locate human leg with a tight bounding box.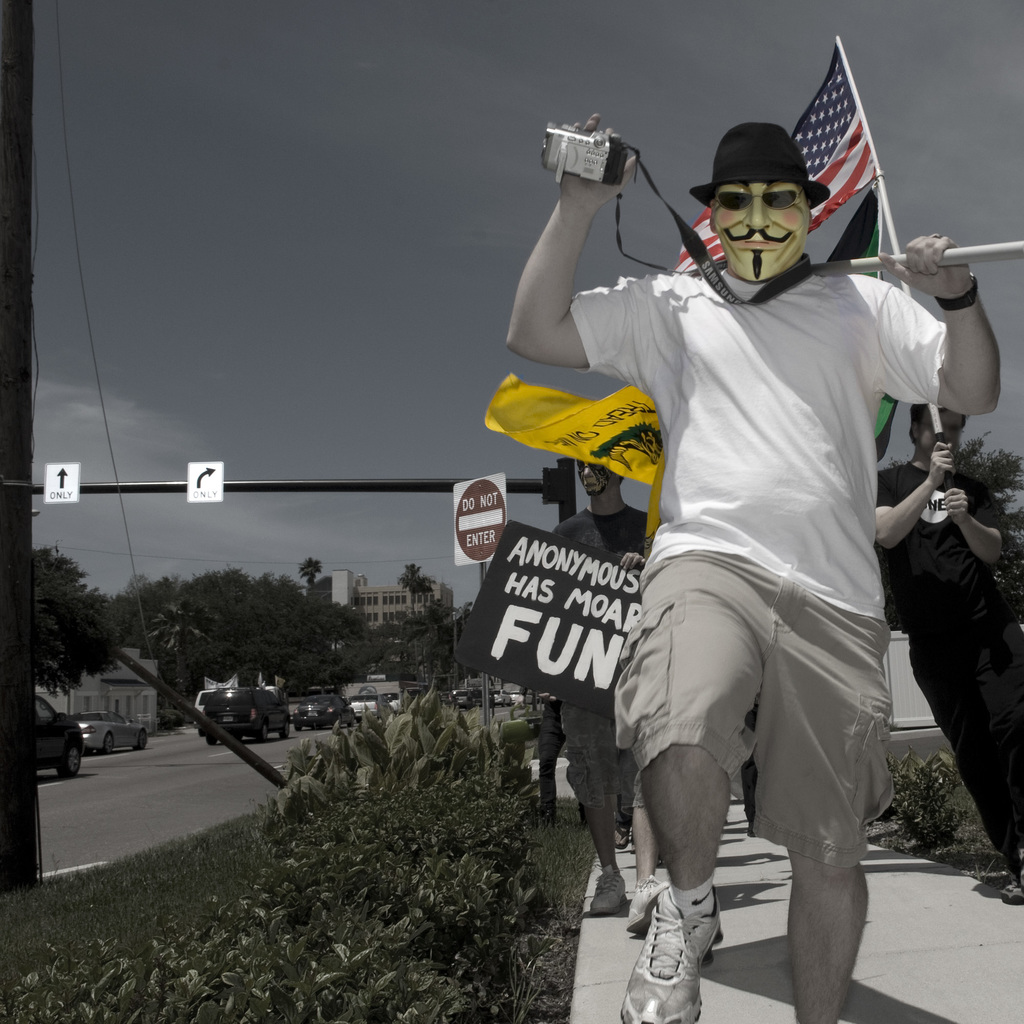
bbox=(557, 693, 620, 907).
